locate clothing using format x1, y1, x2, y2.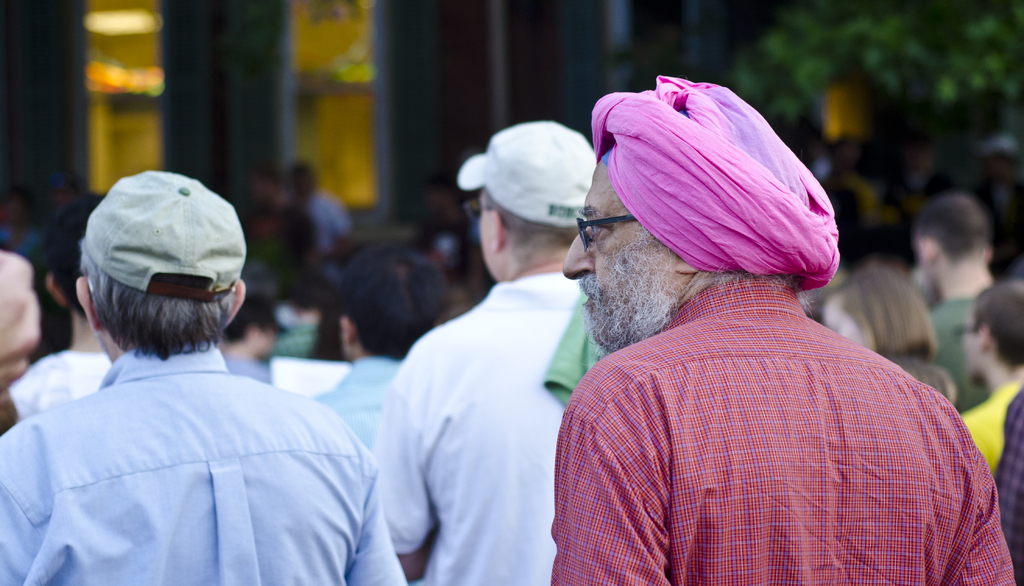
952, 385, 1023, 460.
